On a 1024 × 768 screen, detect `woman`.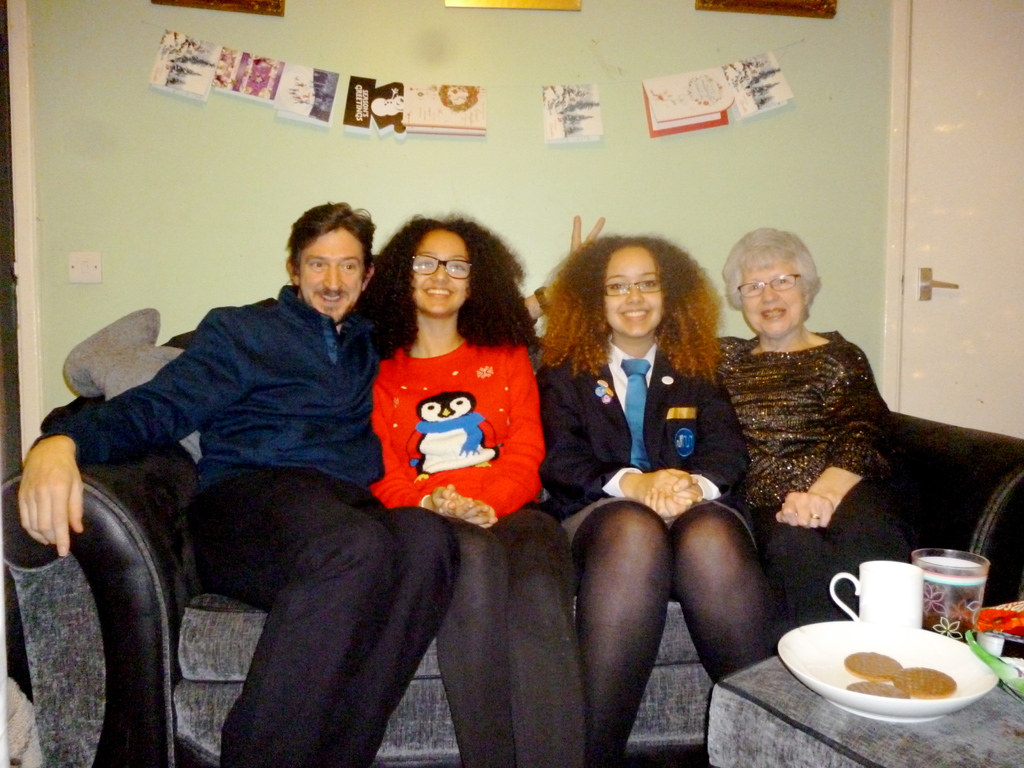
bbox=[356, 212, 596, 767].
